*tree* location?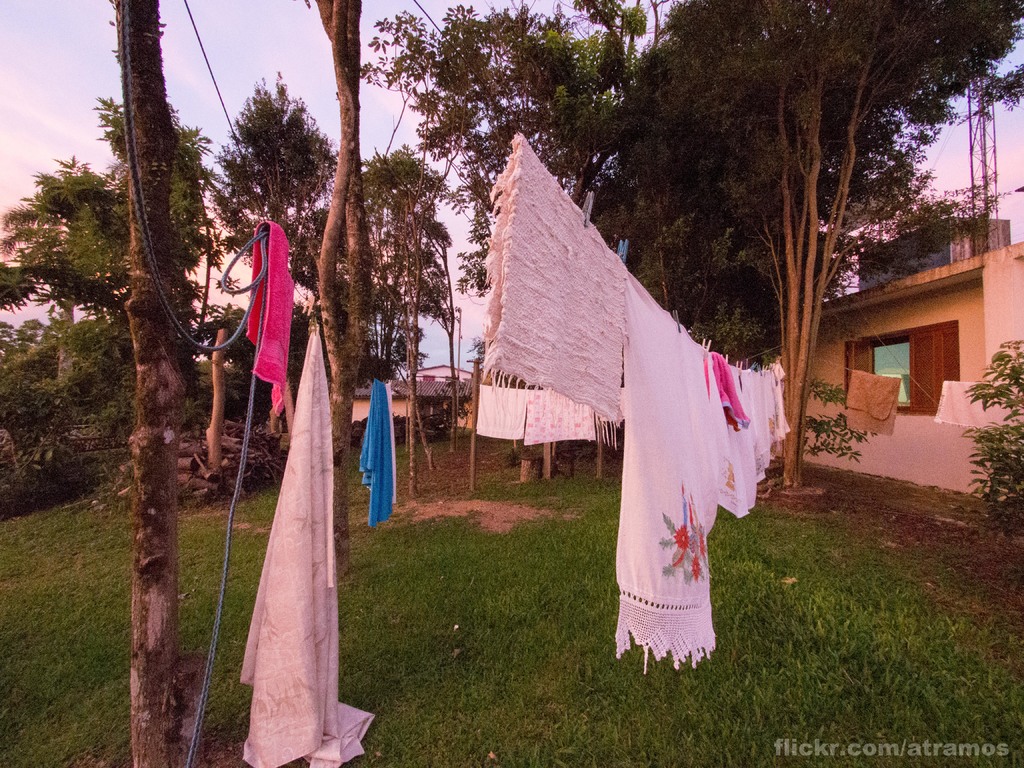
<region>60, 90, 260, 353</region>
